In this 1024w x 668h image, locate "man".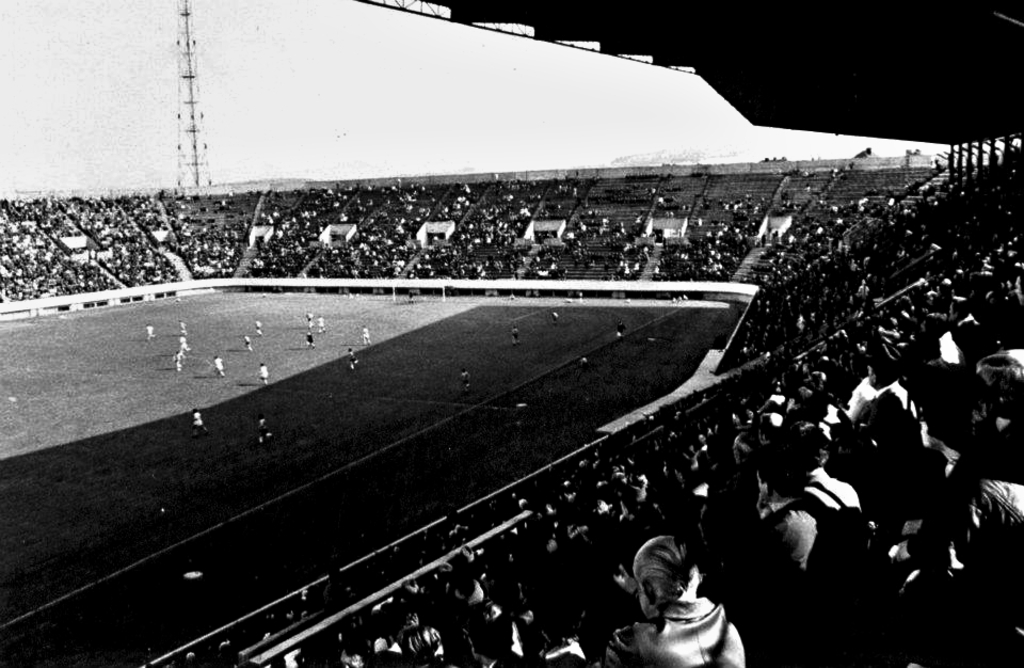
Bounding box: locate(142, 325, 156, 344).
